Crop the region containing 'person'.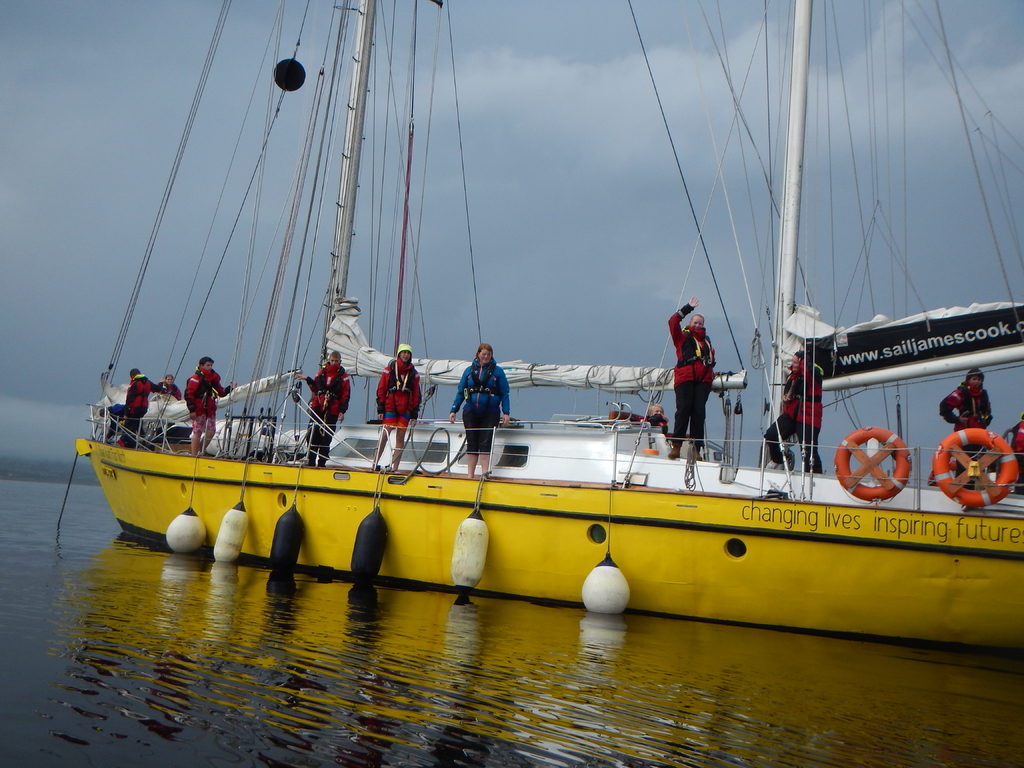
Crop region: BBox(938, 367, 991, 493).
